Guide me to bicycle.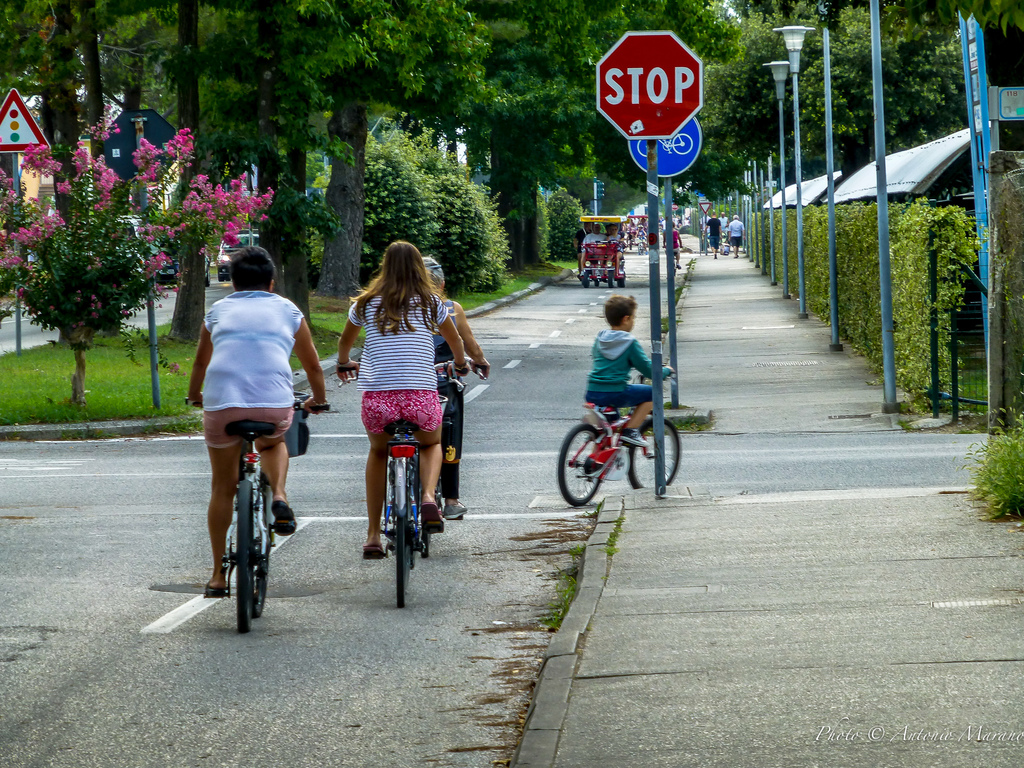
Guidance: select_region(418, 353, 490, 554).
